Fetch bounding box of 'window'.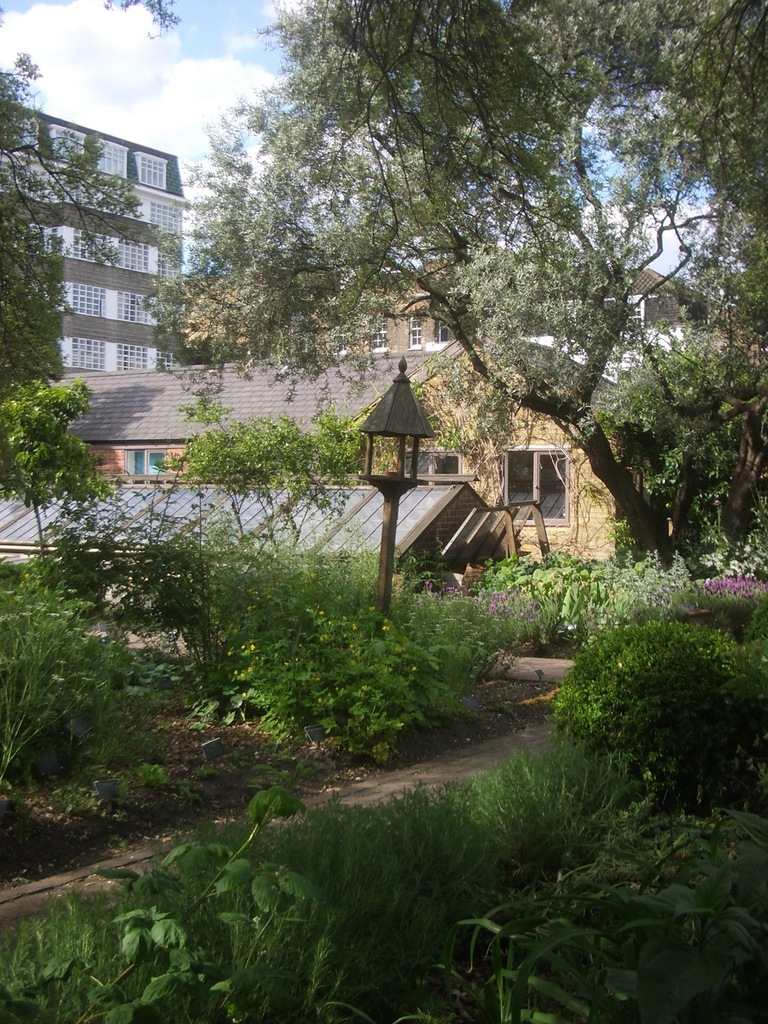
Bbox: box=[367, 312, 387, 354].
